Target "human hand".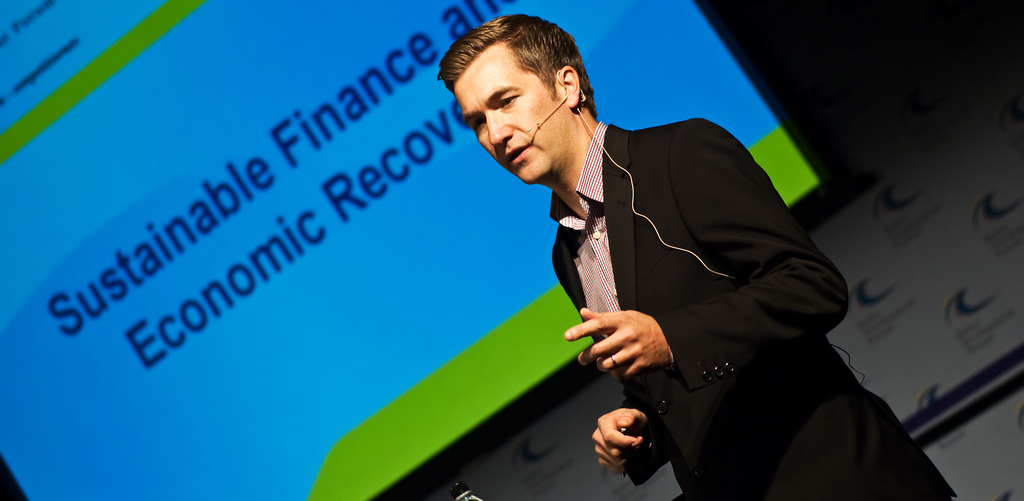
Target region: pyautogui.locateOnScreen(601, 405, 663, 479).
